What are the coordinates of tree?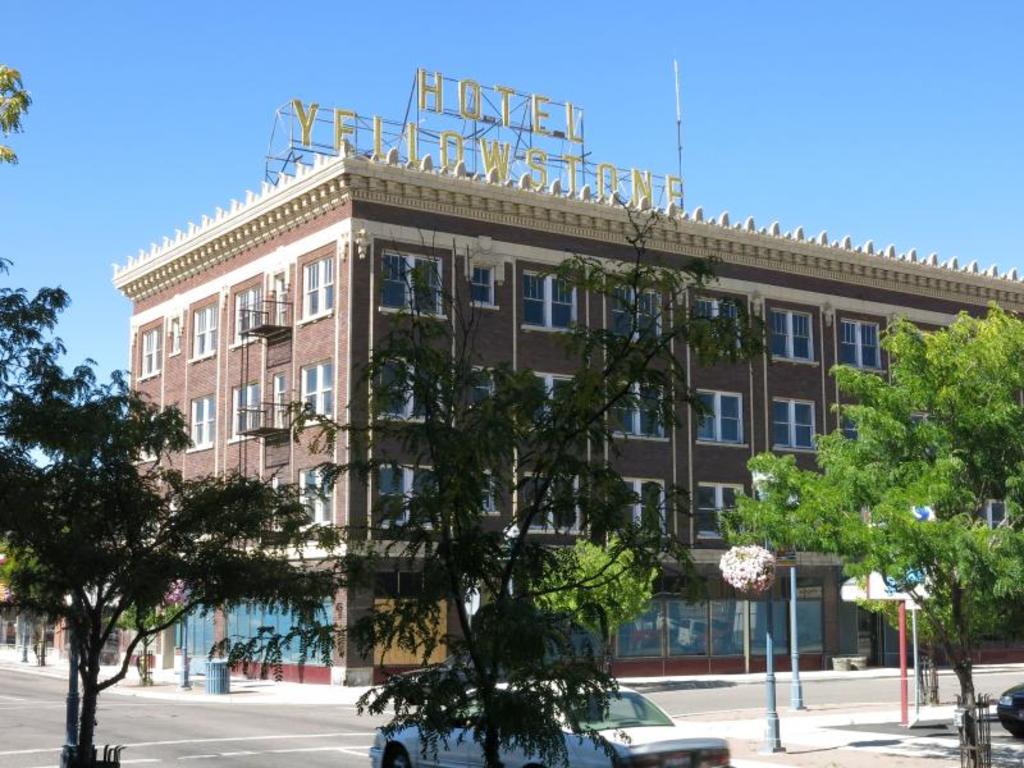
{"left": 536, "top": 520, "right": 664, "bottom": 678}.
